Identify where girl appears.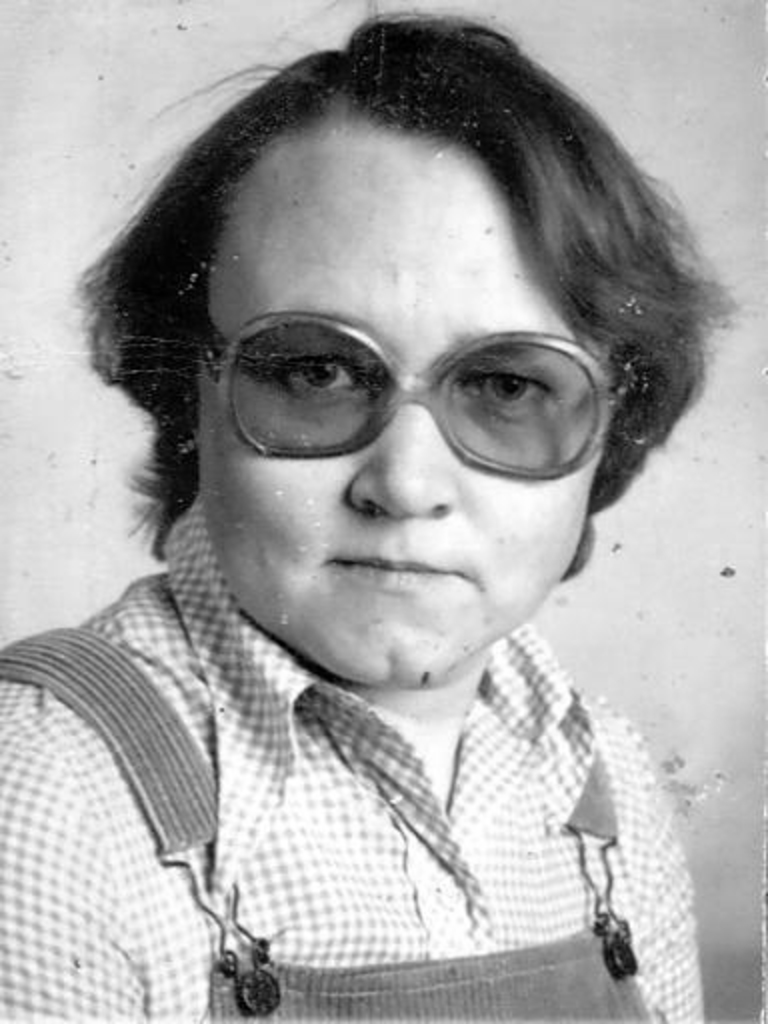
Appears at x1=0 y1=0 x2=712 y2=1022.
